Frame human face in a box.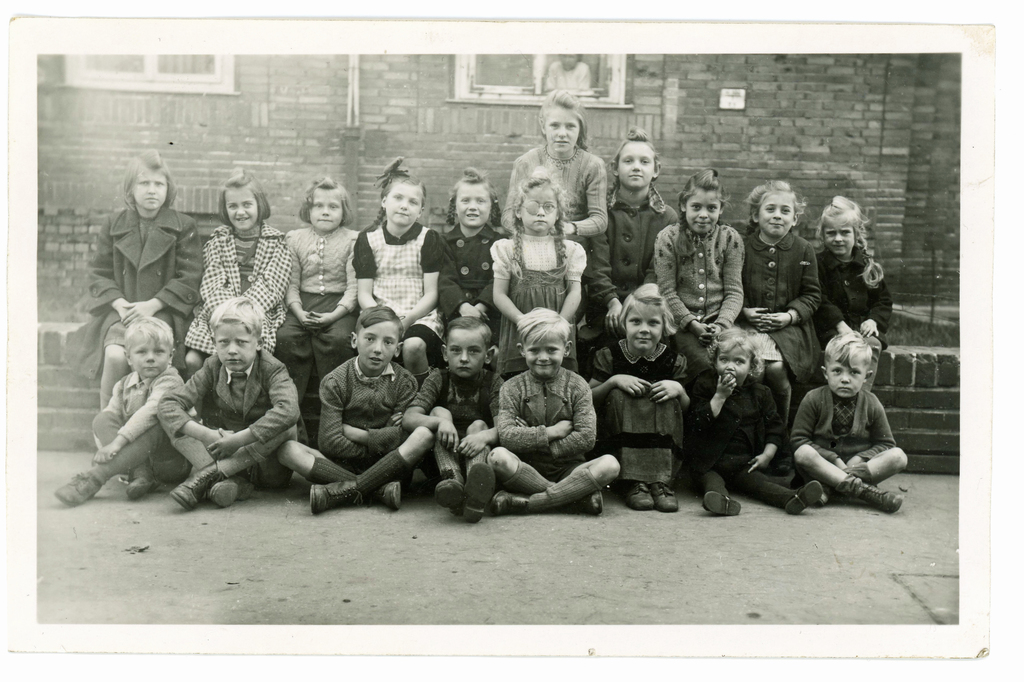
bbox=[714, 350, 750, 385].
